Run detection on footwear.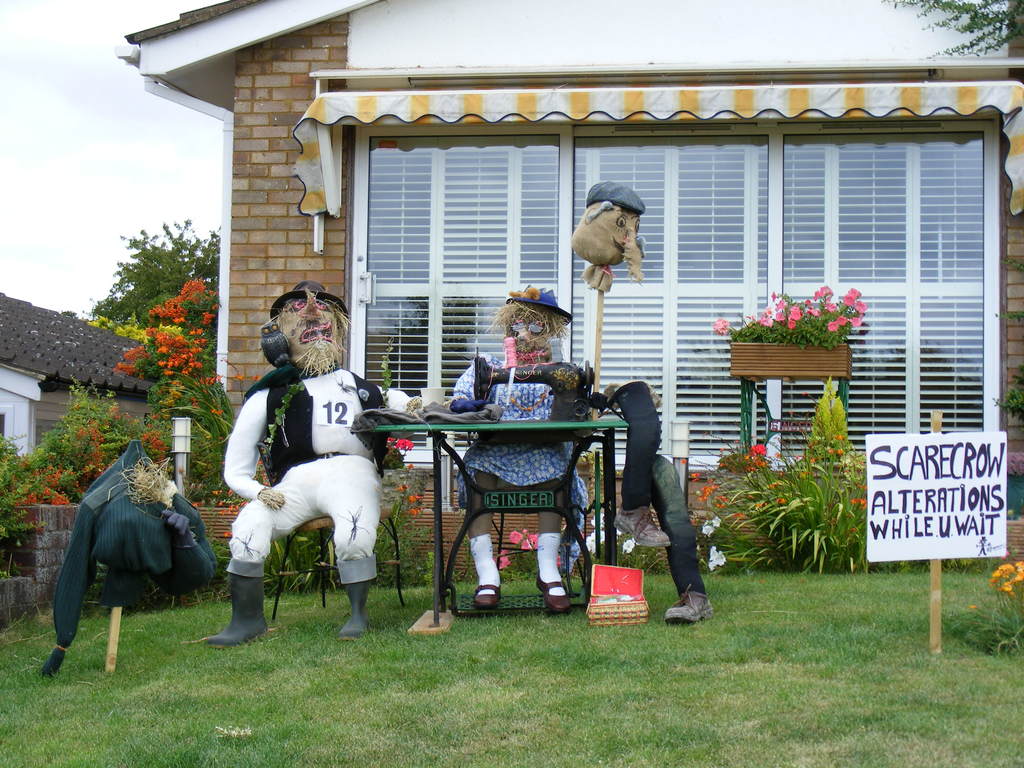
Result: [x1=472, y1=584, x2=504, y2=612].
